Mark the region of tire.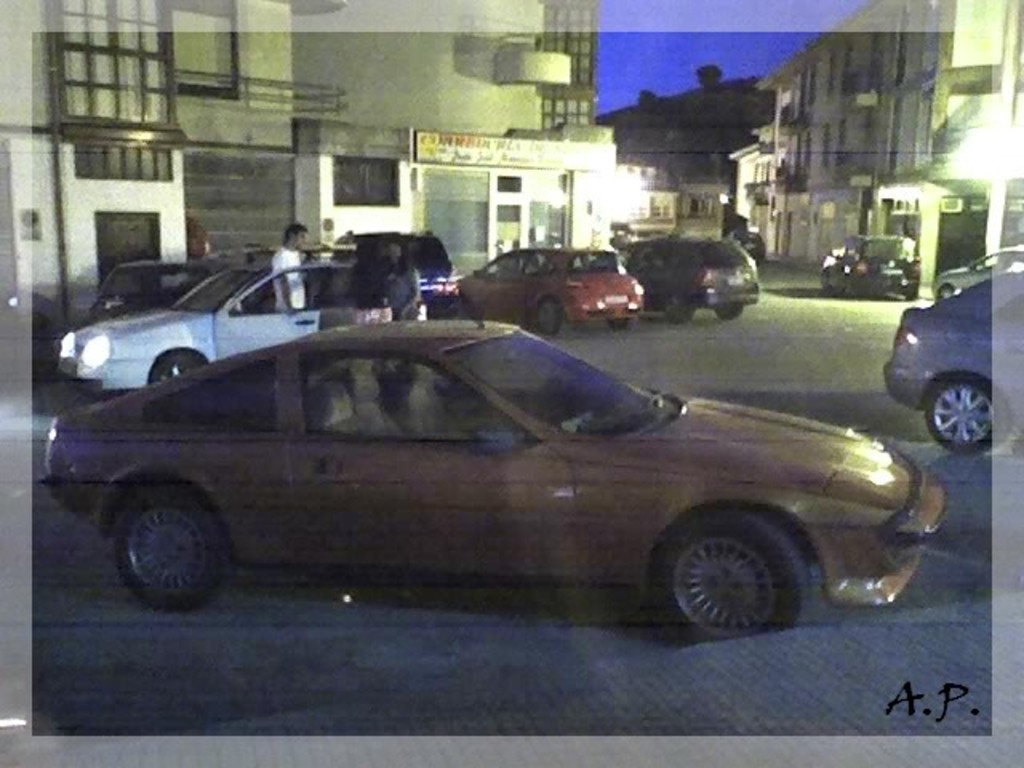
Region: bbox=(923, 368, 1008, 454).
